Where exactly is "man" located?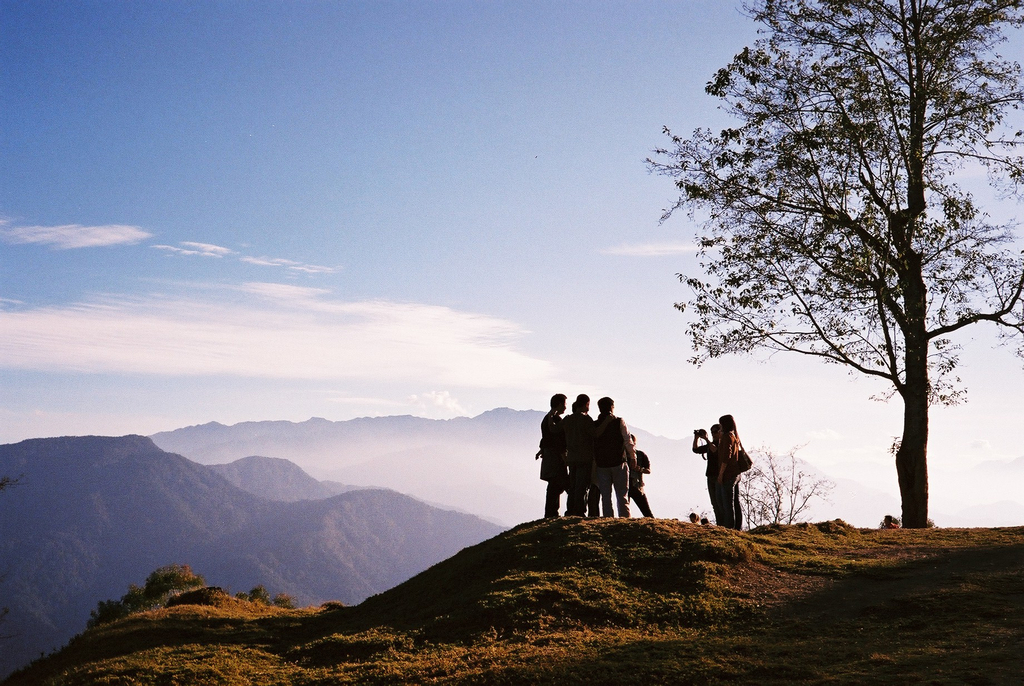
Its bounding box is 624:434:652:519.
